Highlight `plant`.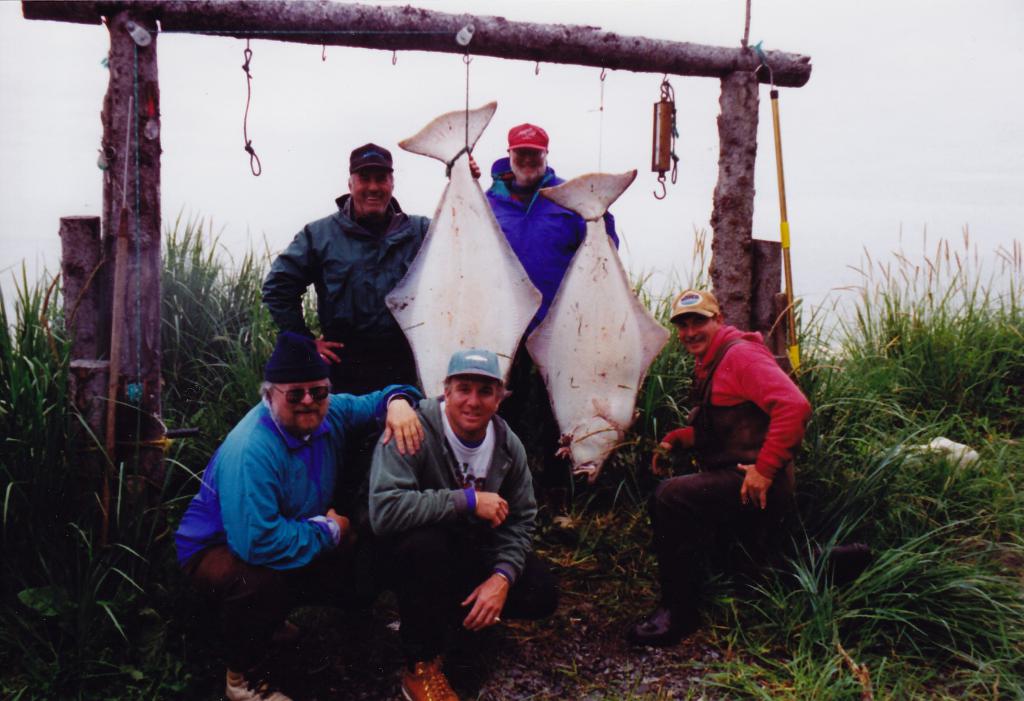
Highlighted region: {"x1": 623, "y1": 226, "x2": 729, "y2": 424}.
